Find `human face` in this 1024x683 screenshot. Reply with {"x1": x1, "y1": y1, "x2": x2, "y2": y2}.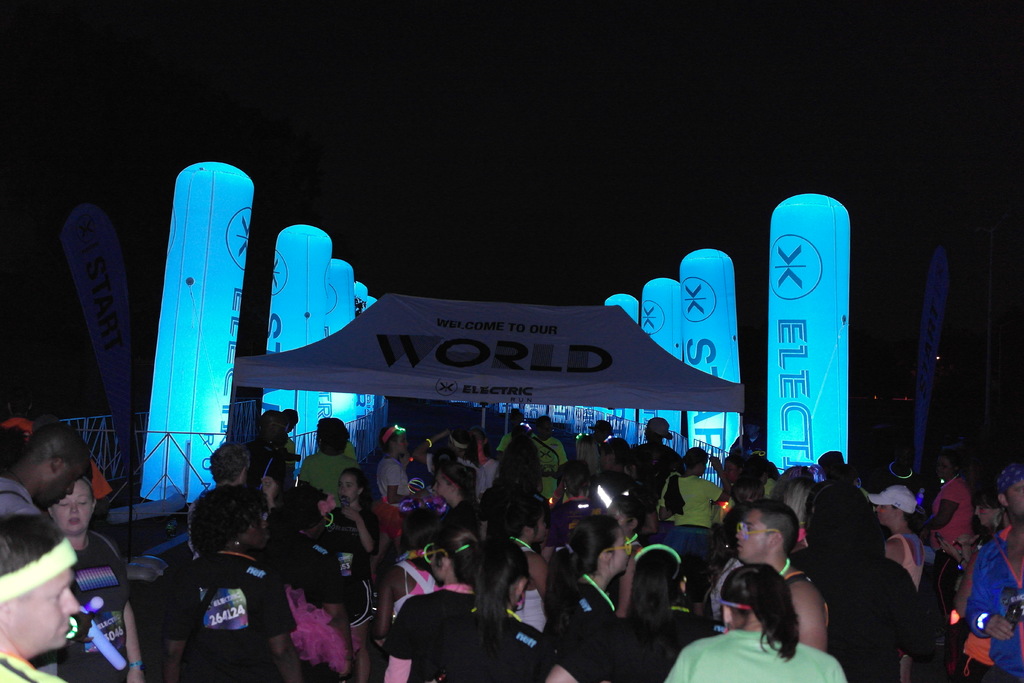
{"x1": 612, "y1": 531, "x2": 632, "y2": 575}.
